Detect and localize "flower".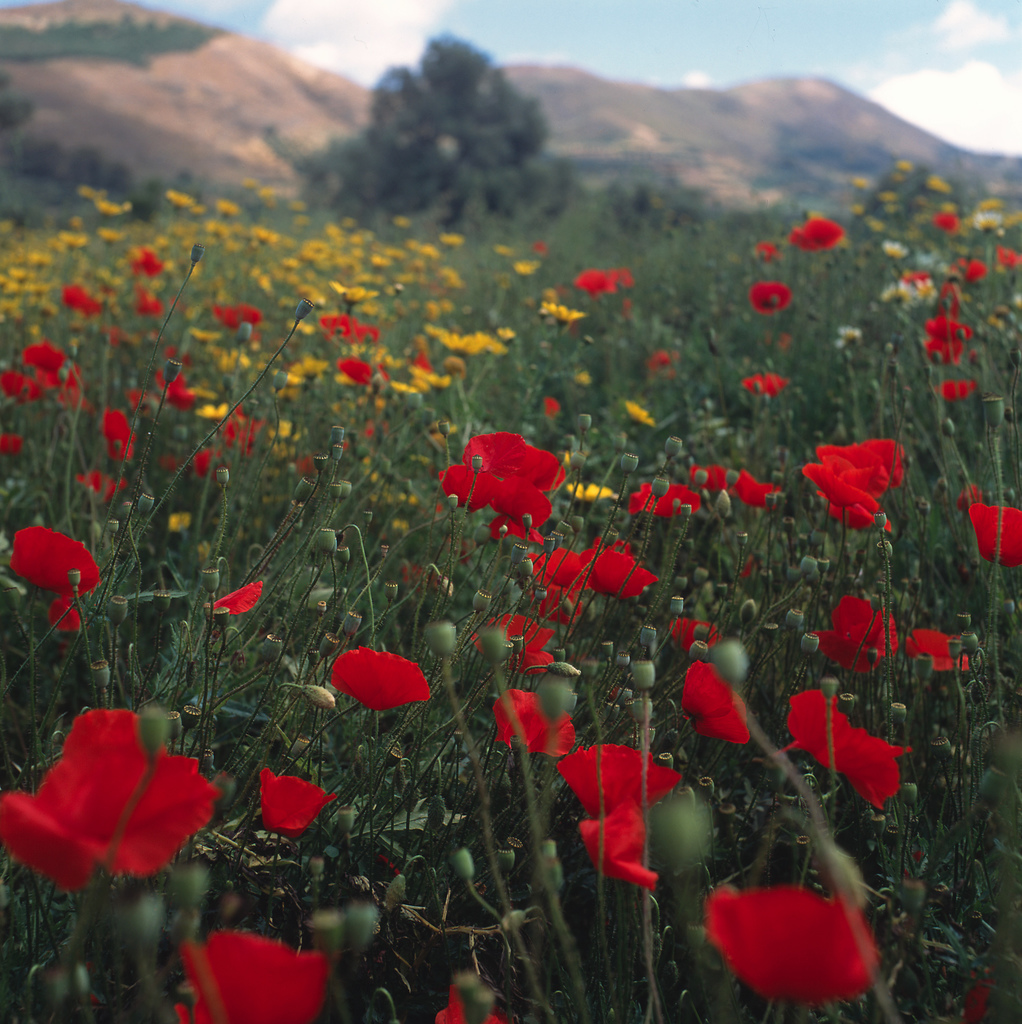
Localized at 676 659 749 743.
